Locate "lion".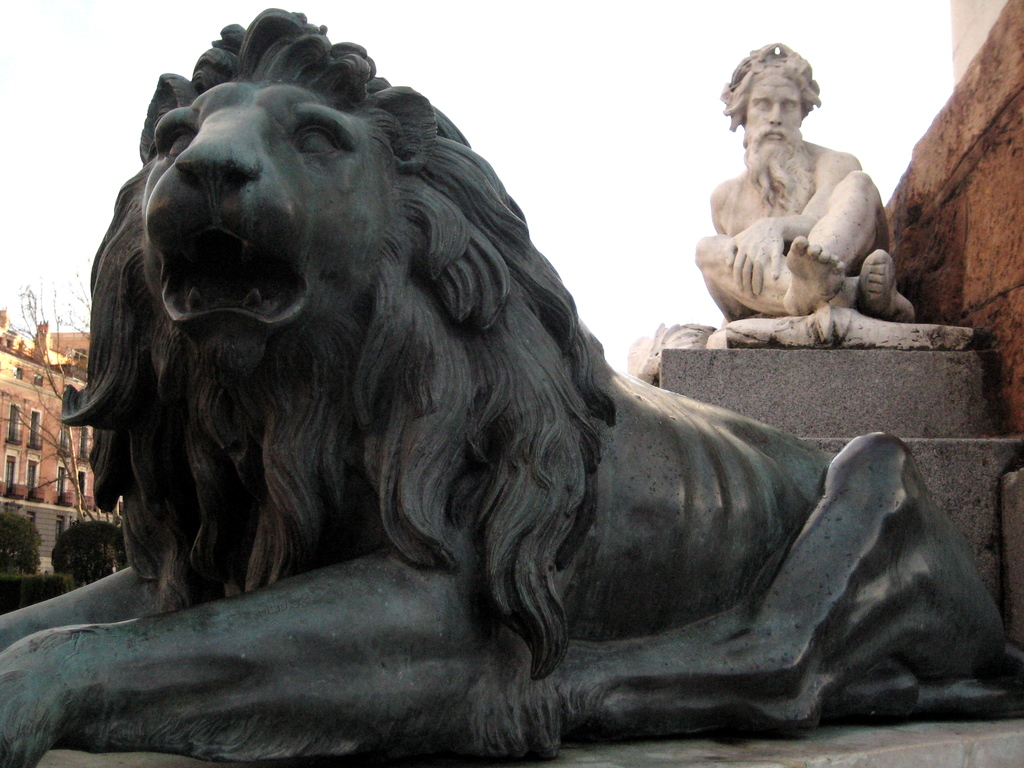
Bounding box: 0 8 1023 767.
